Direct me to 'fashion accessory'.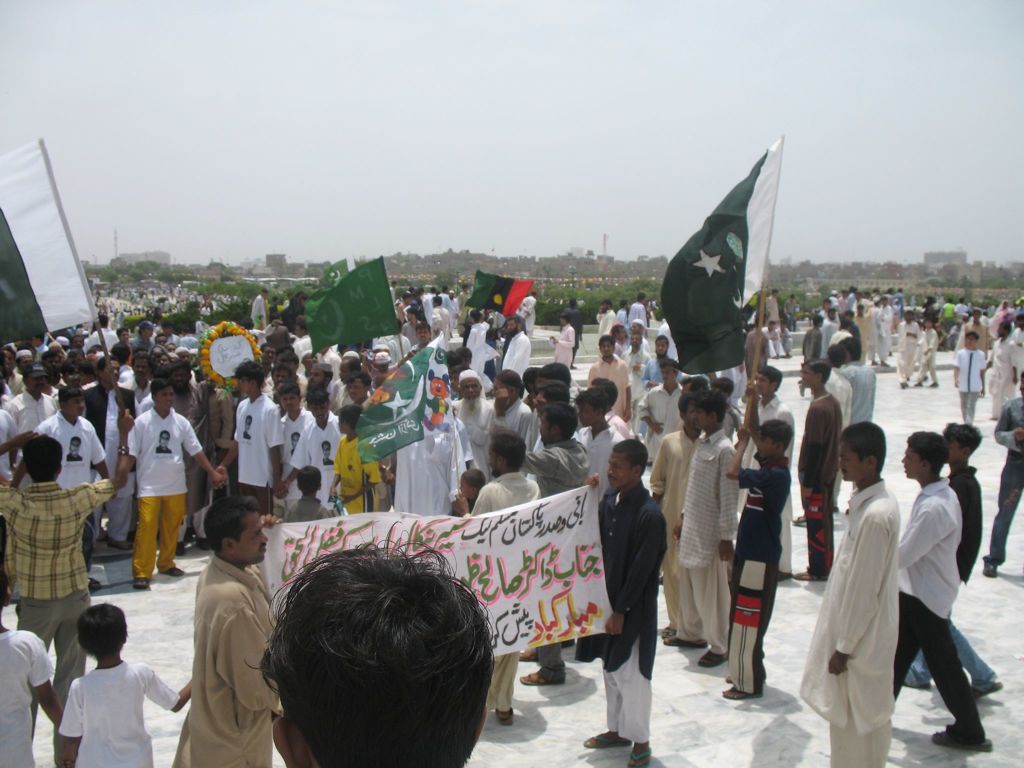
Direction: select_region(659, 627, 672, 641).
